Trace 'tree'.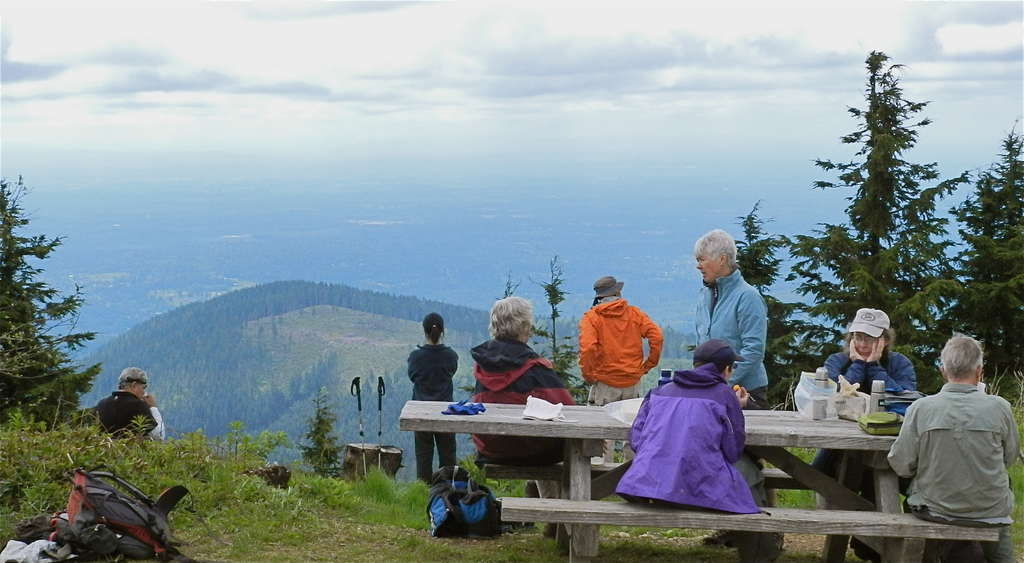
Traced to BBox(954, 124, 1023, 396).
